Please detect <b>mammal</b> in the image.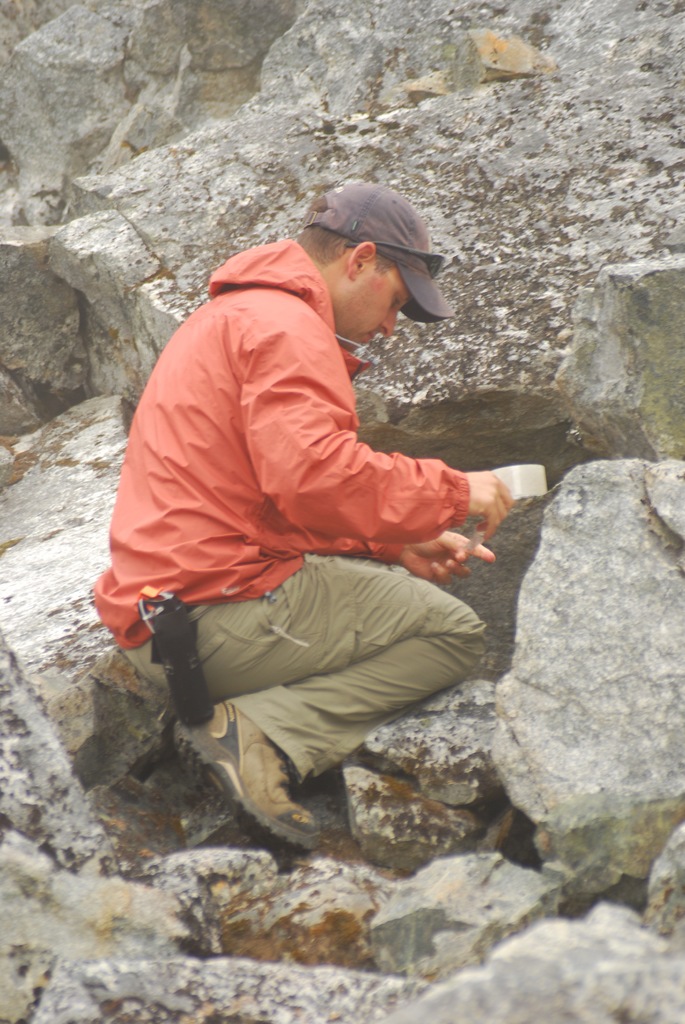
box(101, 201, 581, 908).
